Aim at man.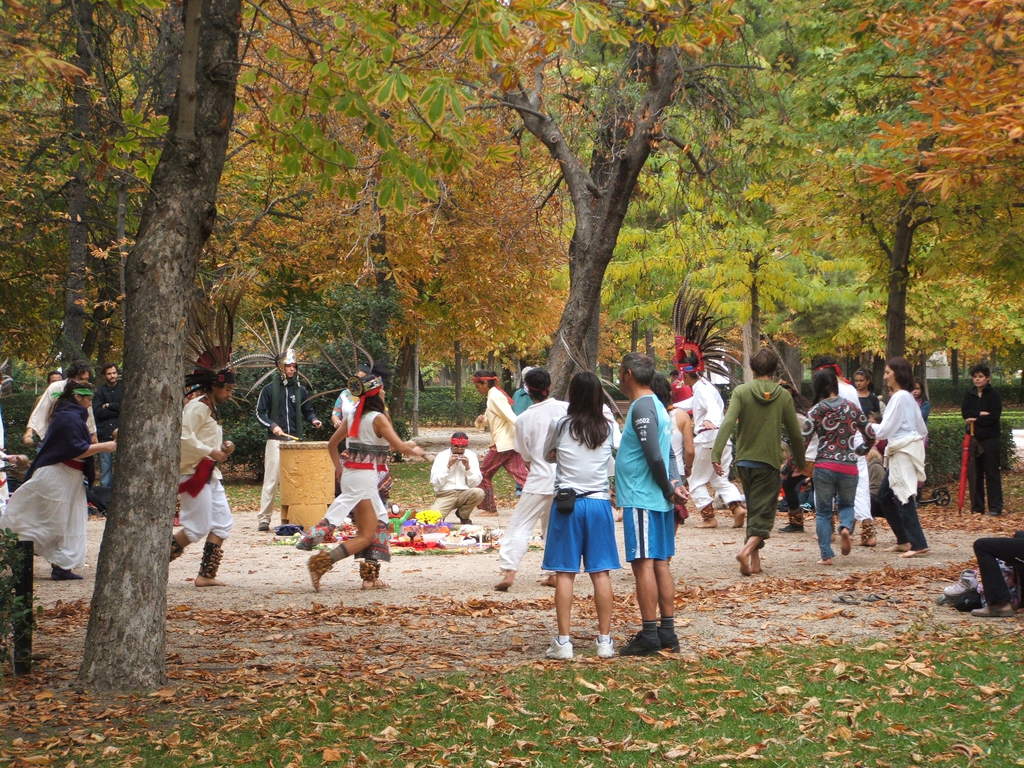
Aimed at 612,353,692,659.
